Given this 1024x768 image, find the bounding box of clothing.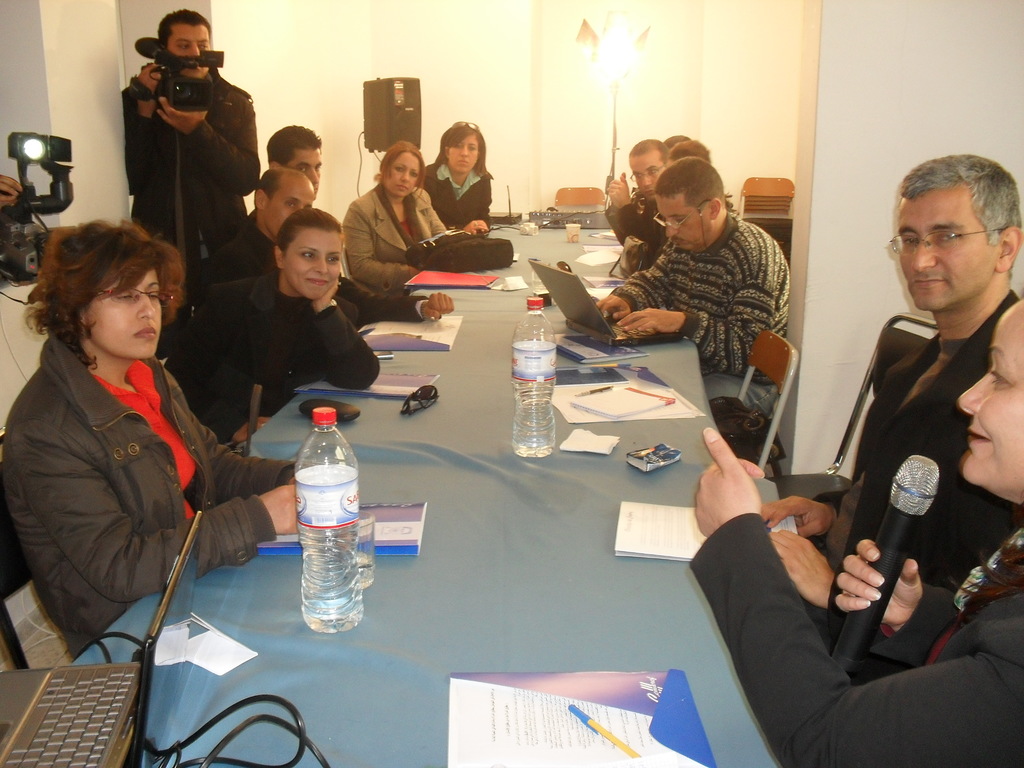
box(0, 322, 319, 644).
